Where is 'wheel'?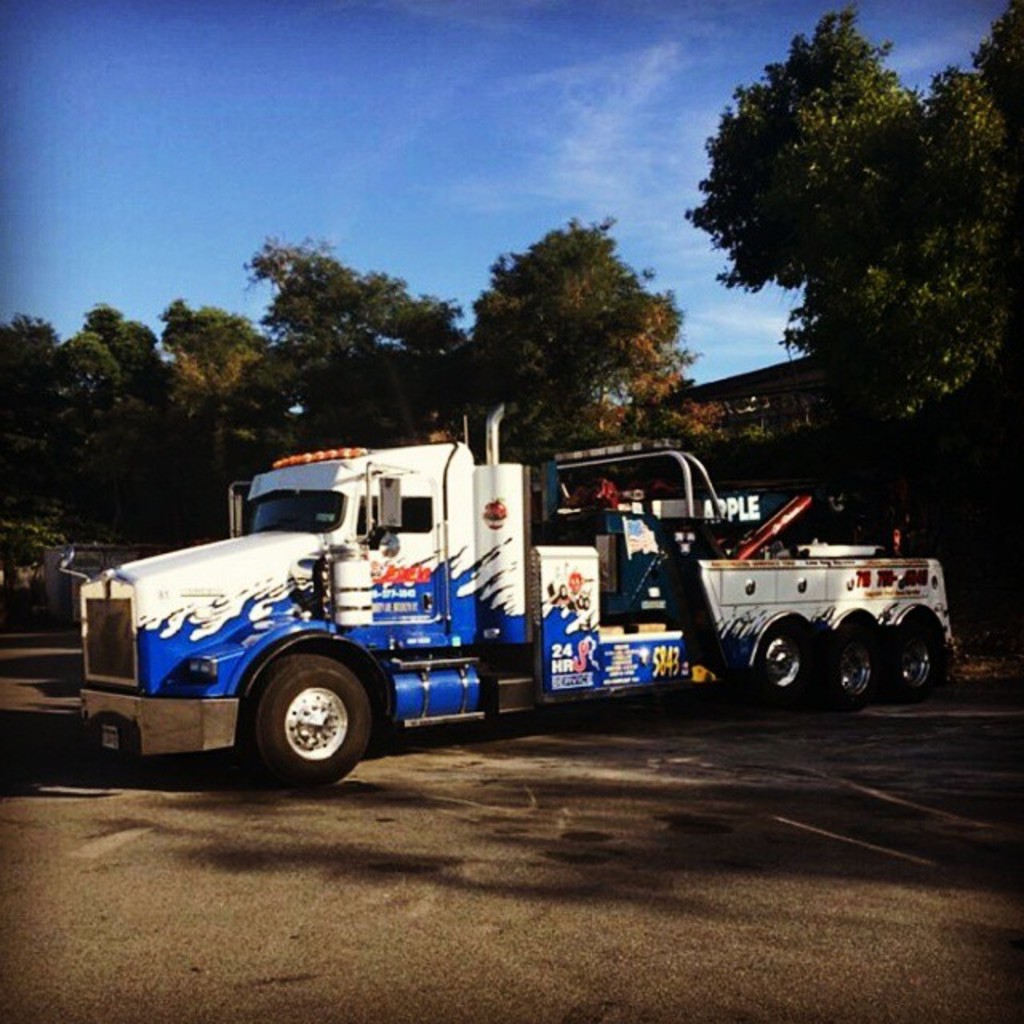
{"x1": 813, "y1": 627, "x2": 874, "y2": 710}.
